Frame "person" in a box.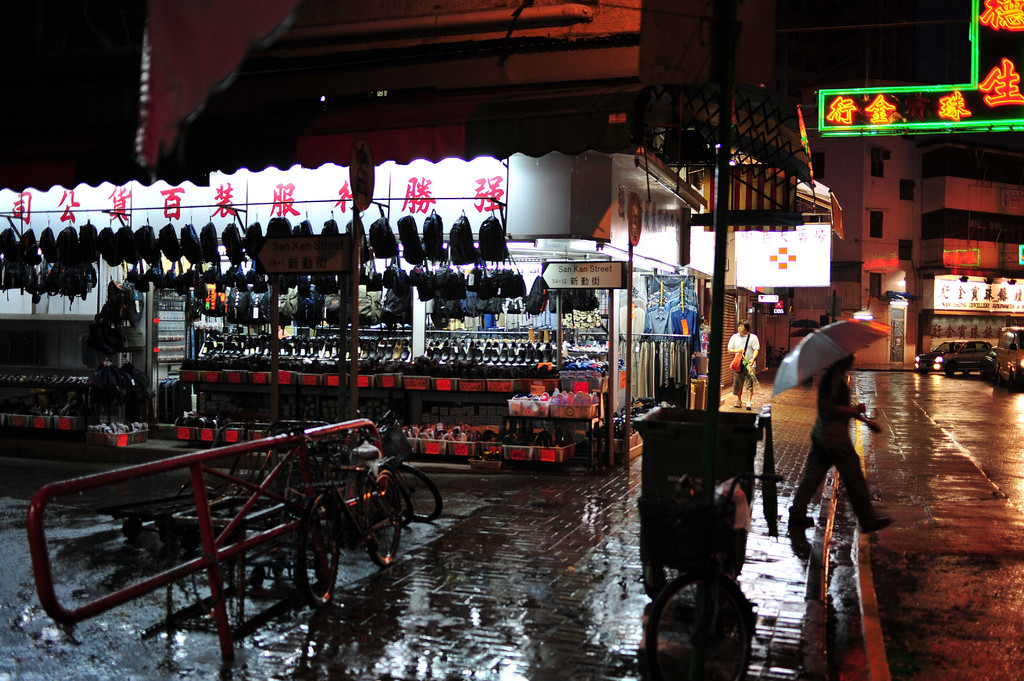
bbox=[726, 319, 758, 410].
